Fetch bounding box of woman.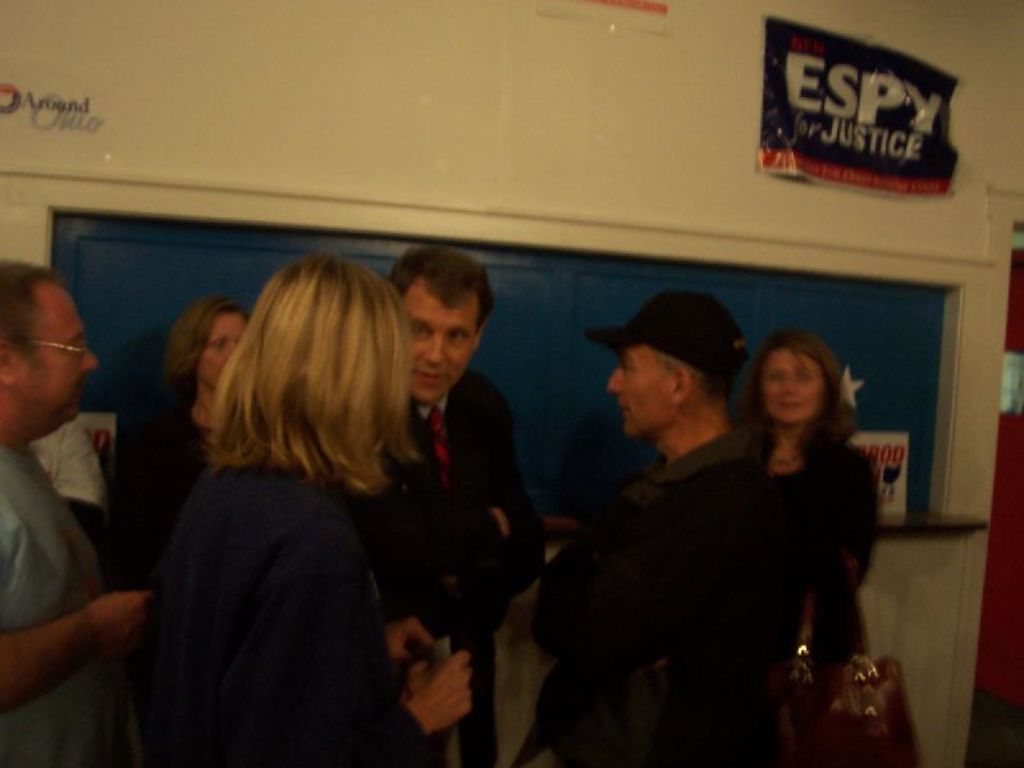
Bbox: [97,297,238,612].
